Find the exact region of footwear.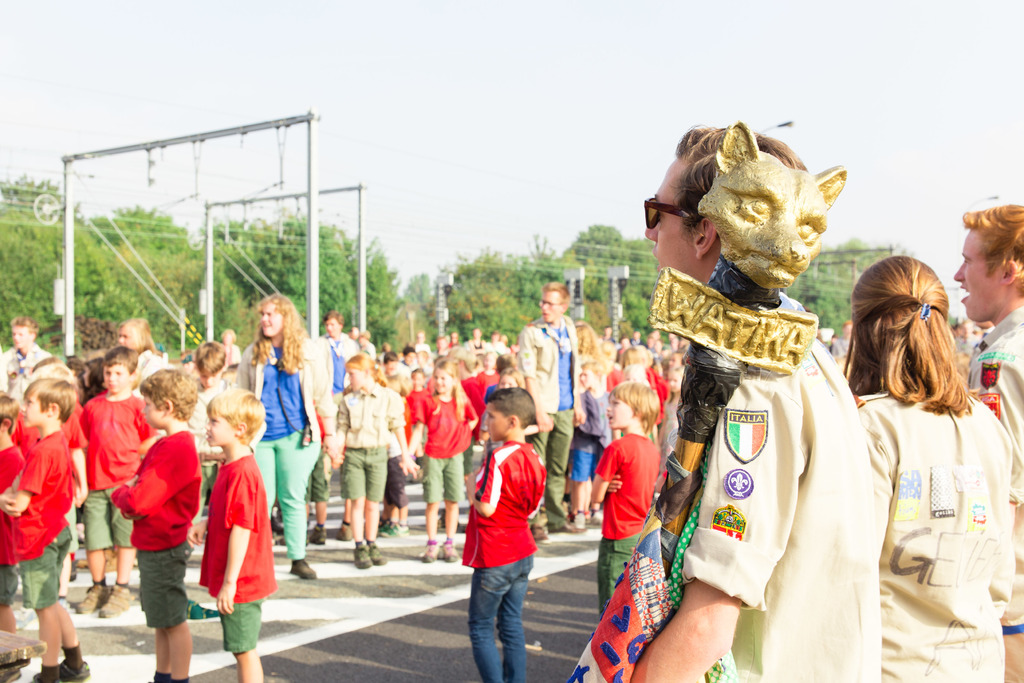
Exact region: (440, 539, 467, 561).
